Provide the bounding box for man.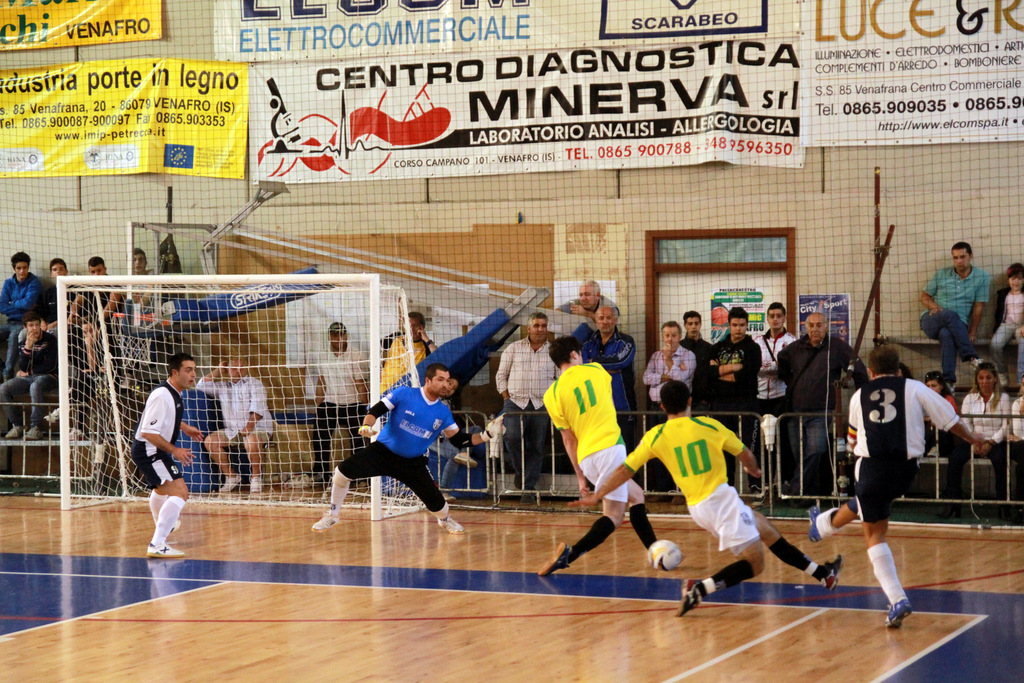
BBox(366, 310, 438, 494).
